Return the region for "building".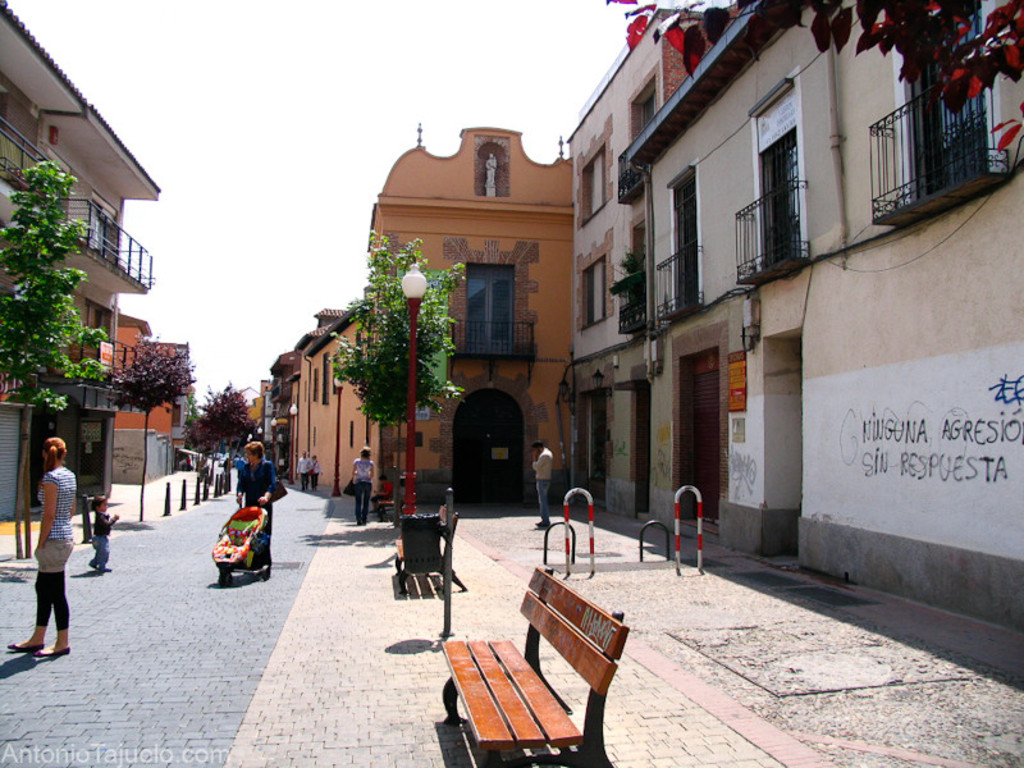
box=[118, 315, 196, 484].
